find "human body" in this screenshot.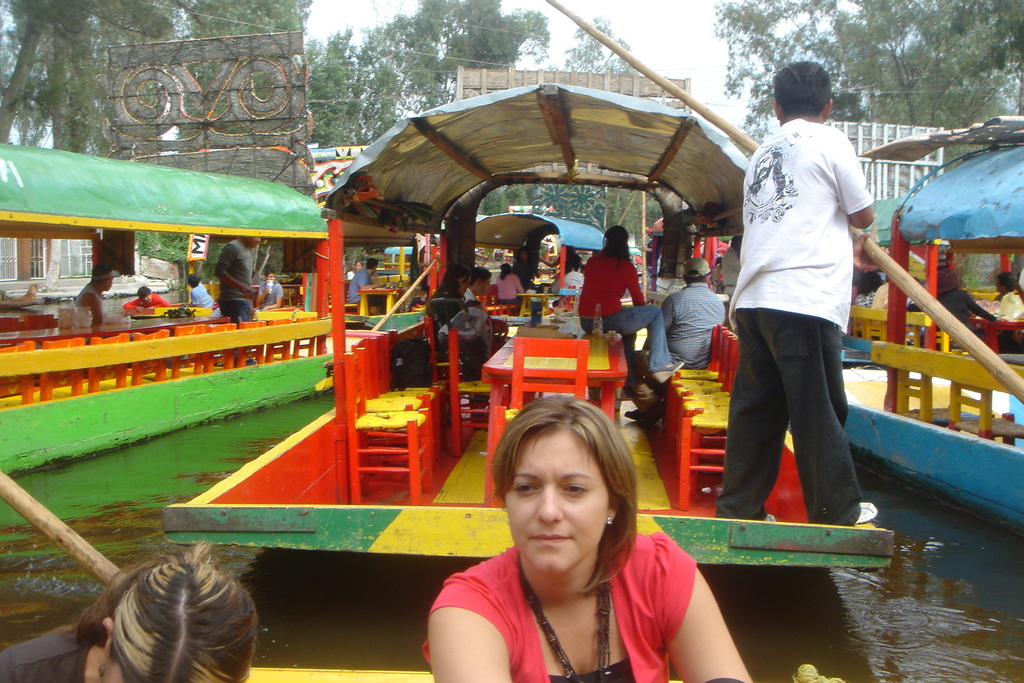
The bounding box for "human body" is {"left": 938, "top": 288, "right": 996, "bottom": 345}.
